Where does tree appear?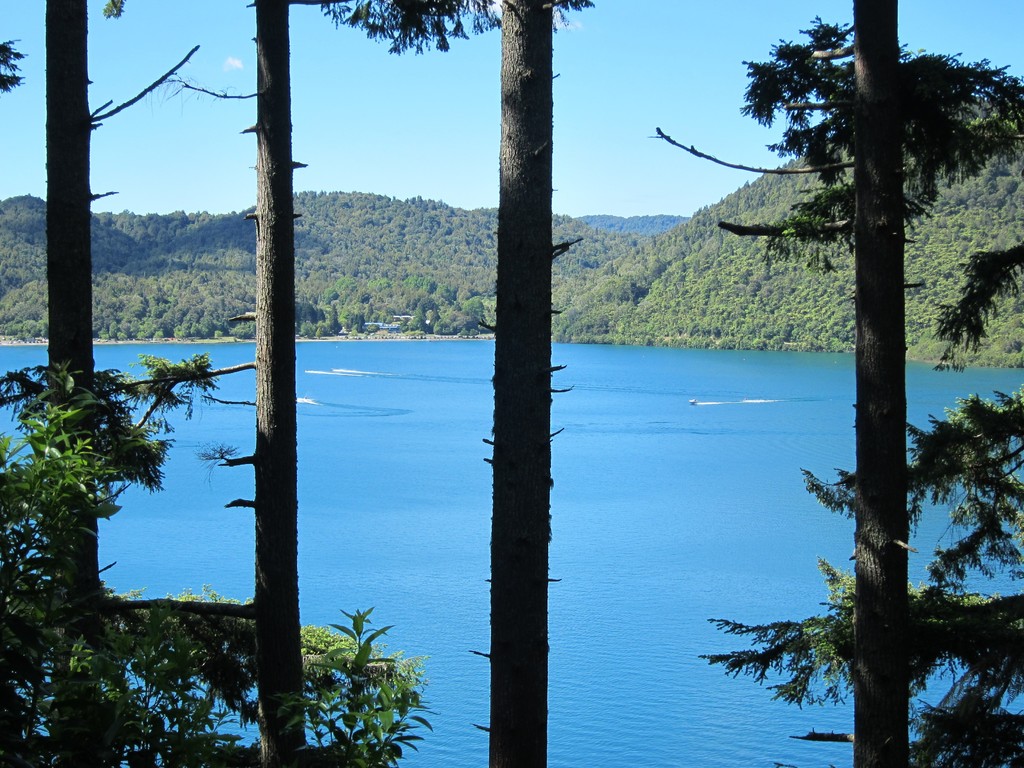
Appears at bbox=(314, 0, 595, 767).
